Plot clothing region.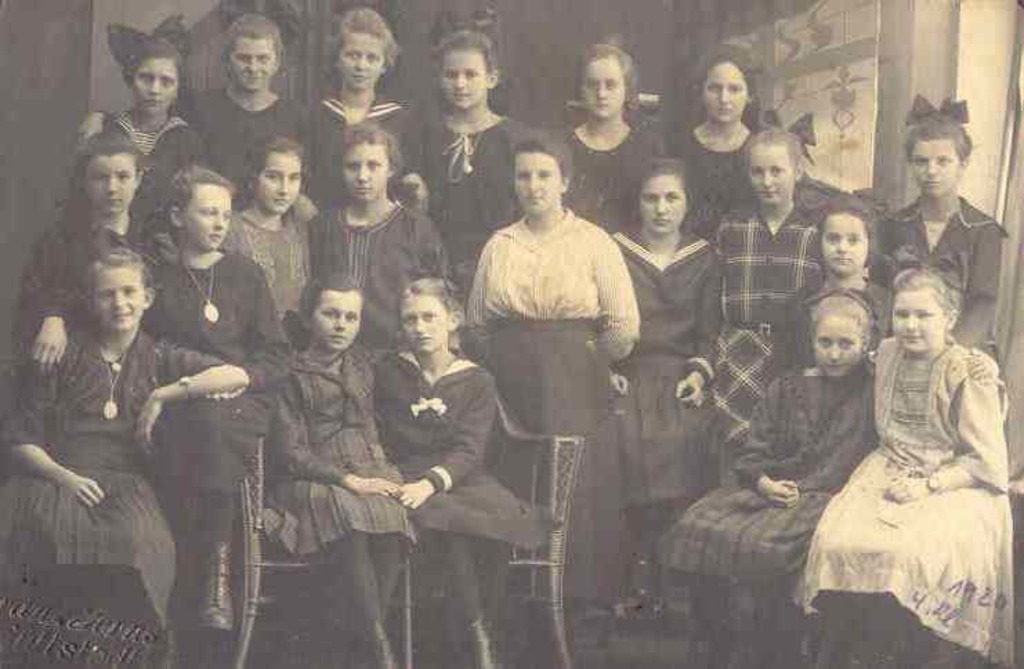
Plotted at [0, 192, 177, 395].
